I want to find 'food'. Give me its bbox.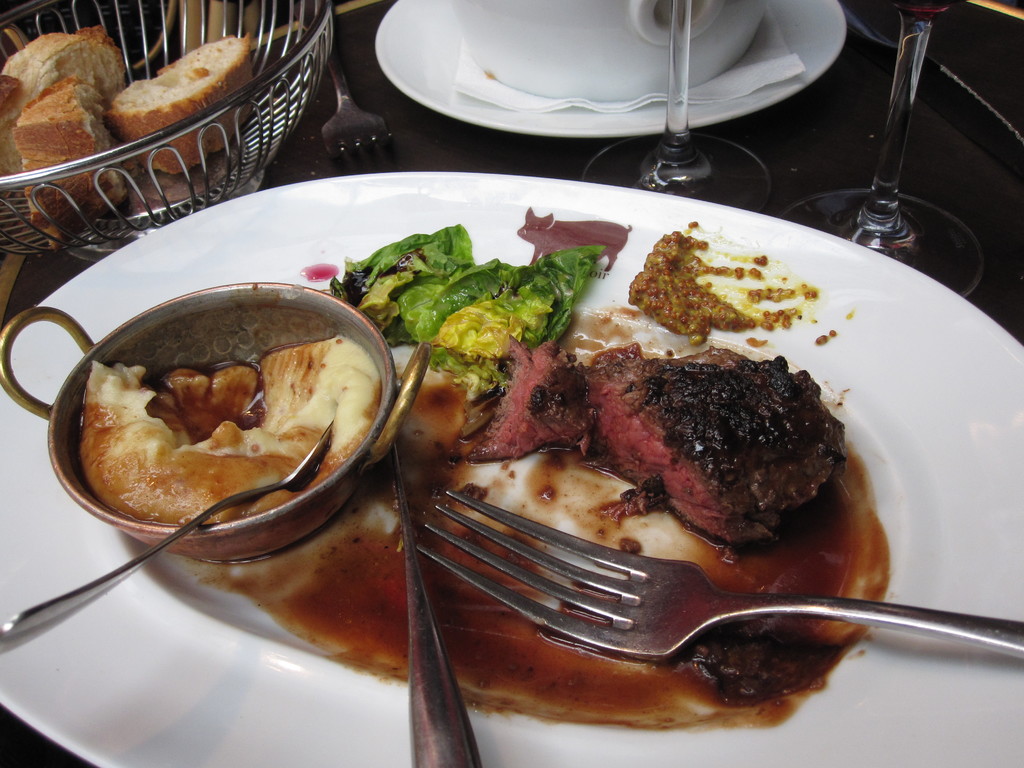
(x1=592, y1=348, x2=849, y2=543).
